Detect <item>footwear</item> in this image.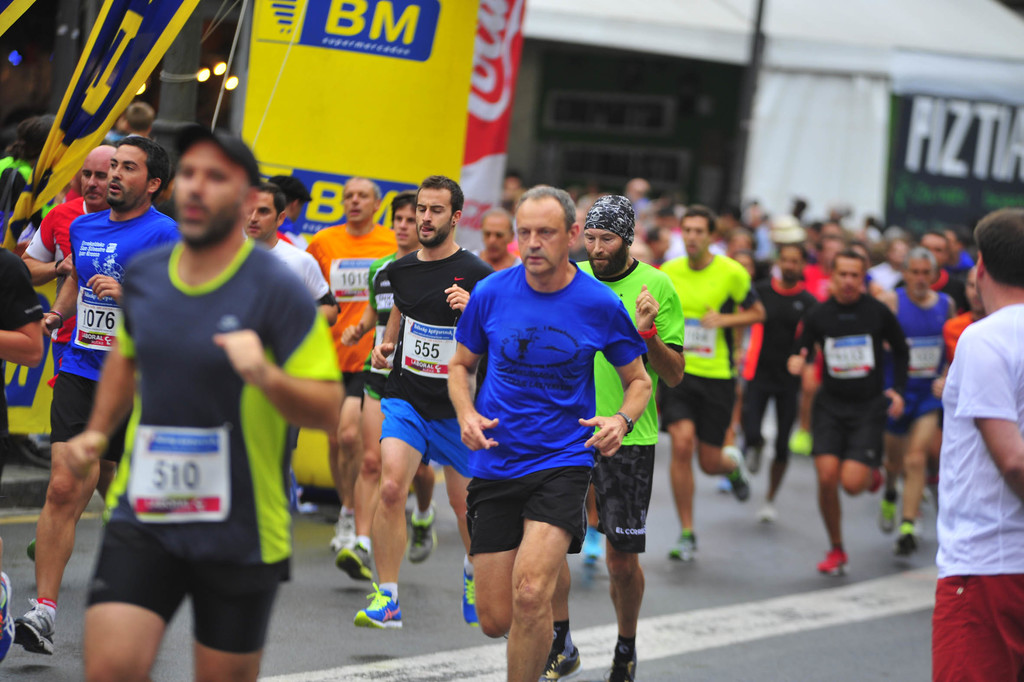
Detection: Rect(756, 504, 780, 522).
